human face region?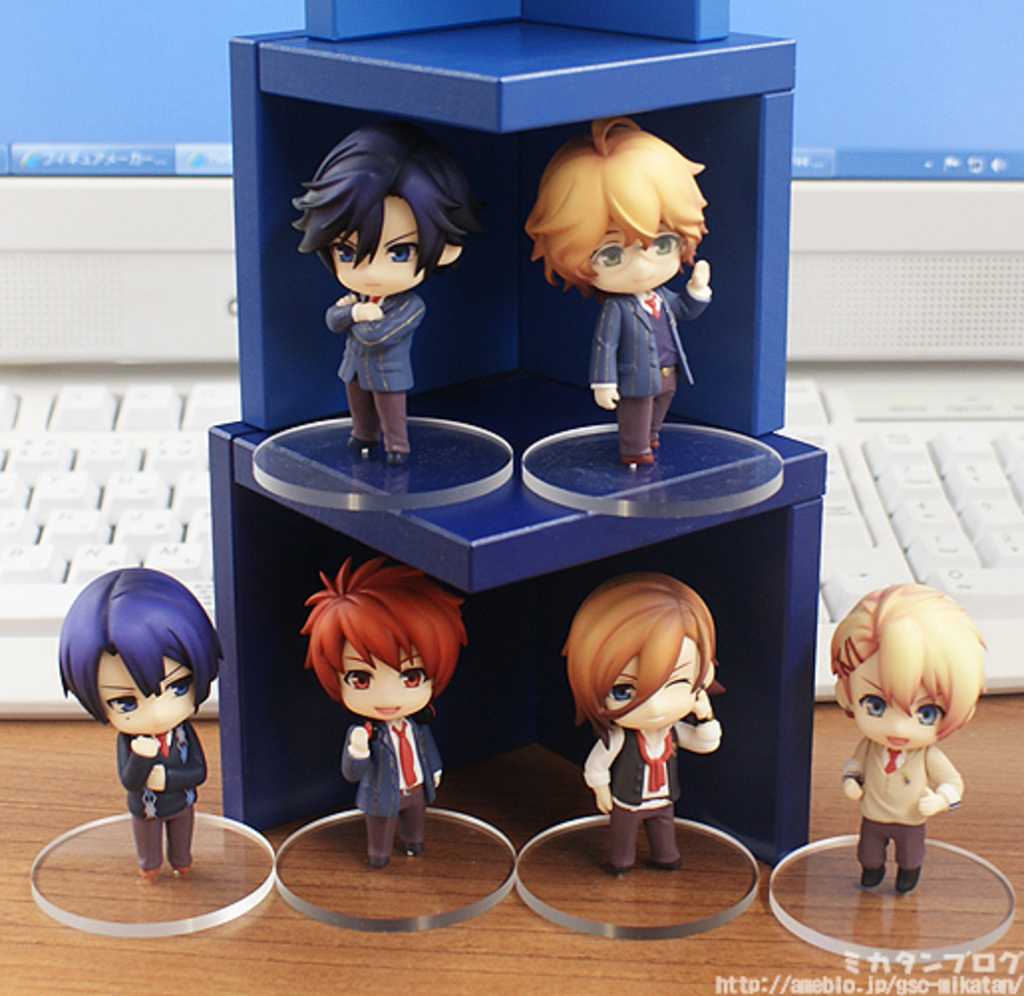
select_region(597, 217, 688, 296)
